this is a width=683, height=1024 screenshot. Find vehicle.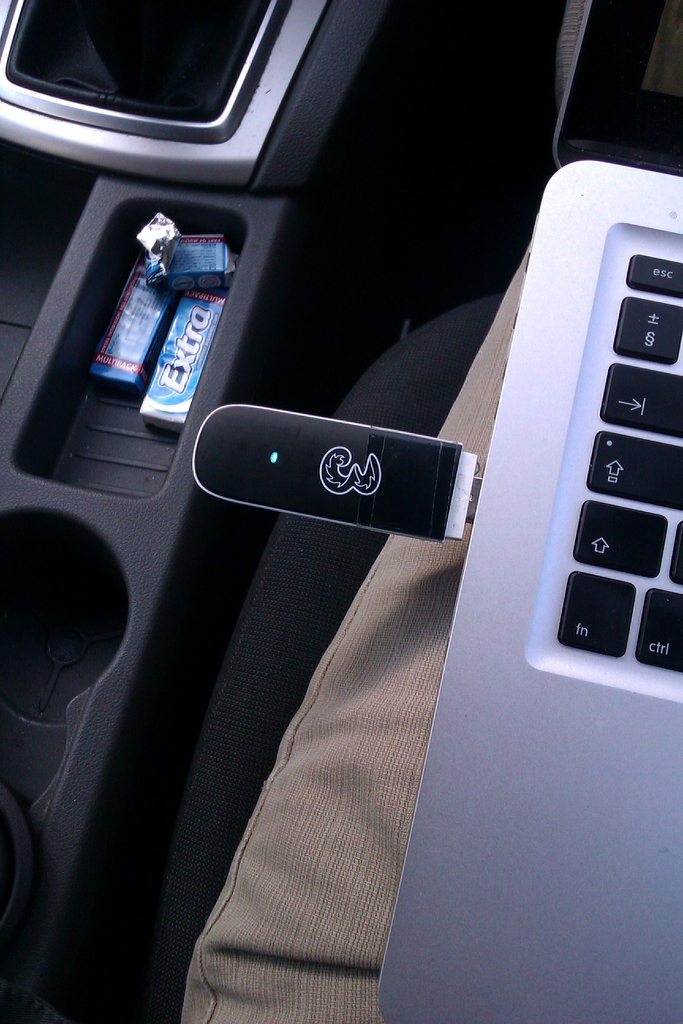
Bounding box: [0,0,682,1023].
